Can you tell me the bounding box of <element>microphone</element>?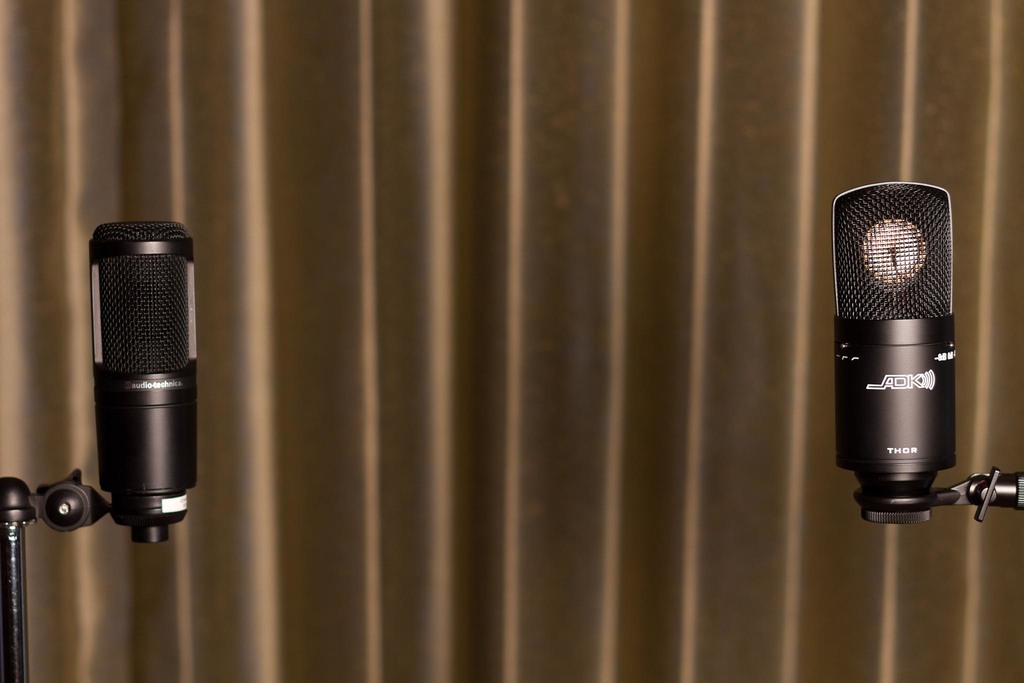
<box>833,181,955,523</box>.
